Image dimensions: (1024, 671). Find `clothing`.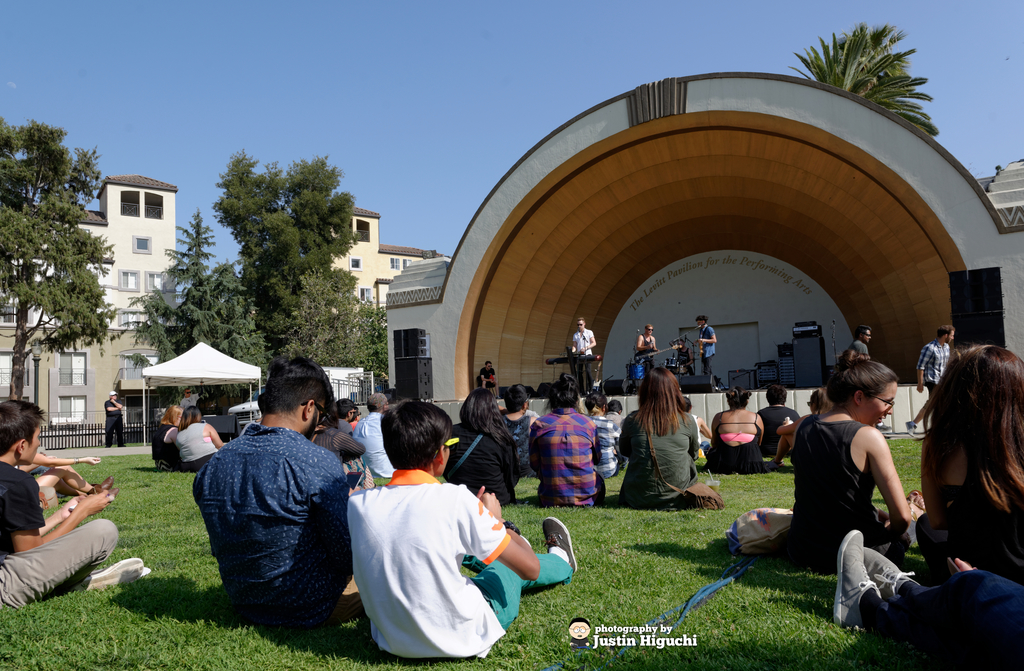
619/401/701/508.
